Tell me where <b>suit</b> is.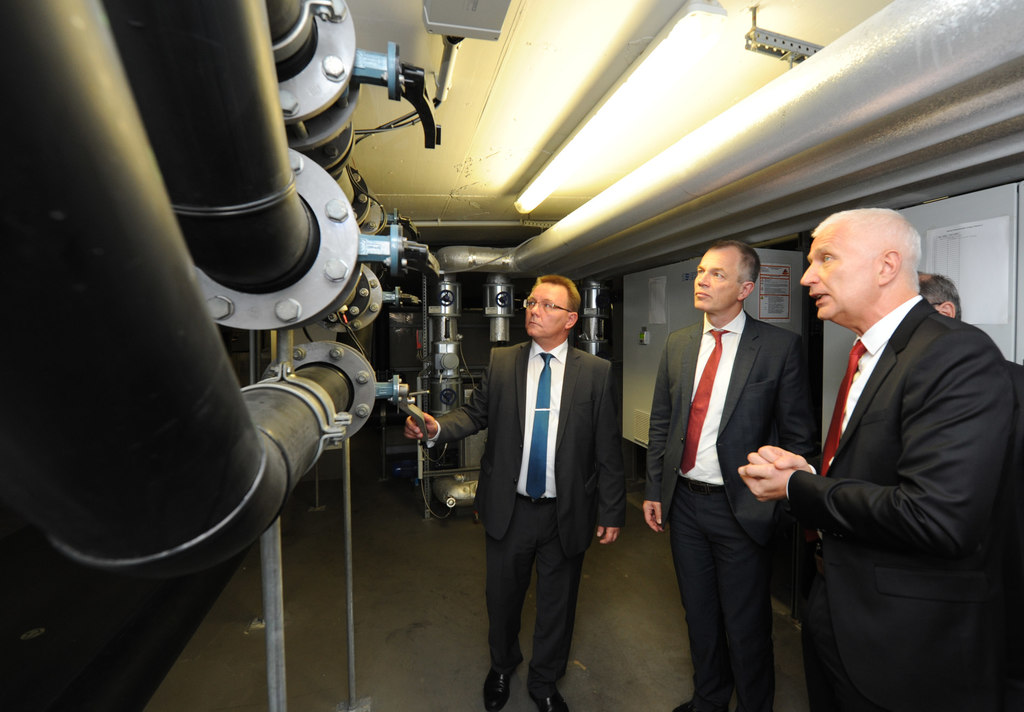
<b>suit</b> is at (664, 218, 813, 702).
